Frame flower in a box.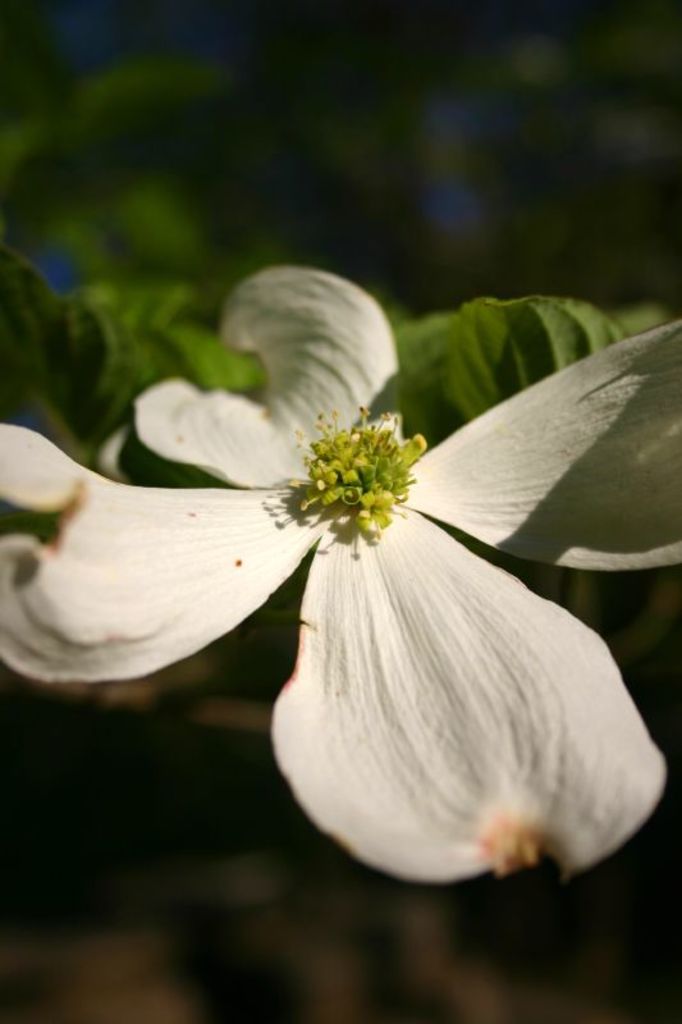
x1=10 y1=253 x2=651 y2=874.
